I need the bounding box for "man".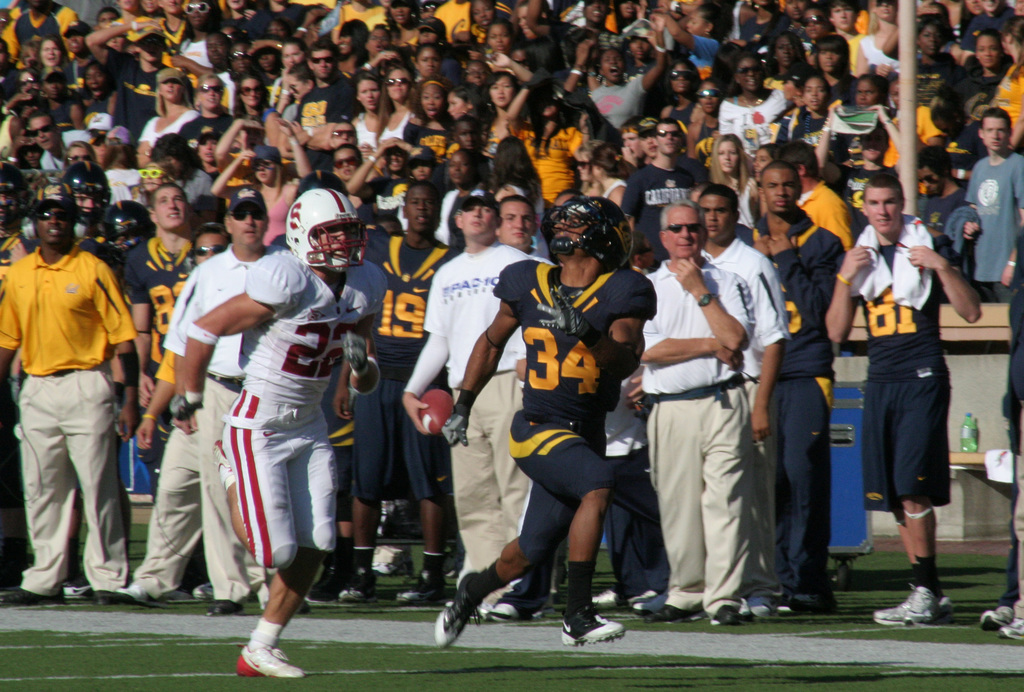
Here it is: left=6, top=179, right=143, bottom=628.
